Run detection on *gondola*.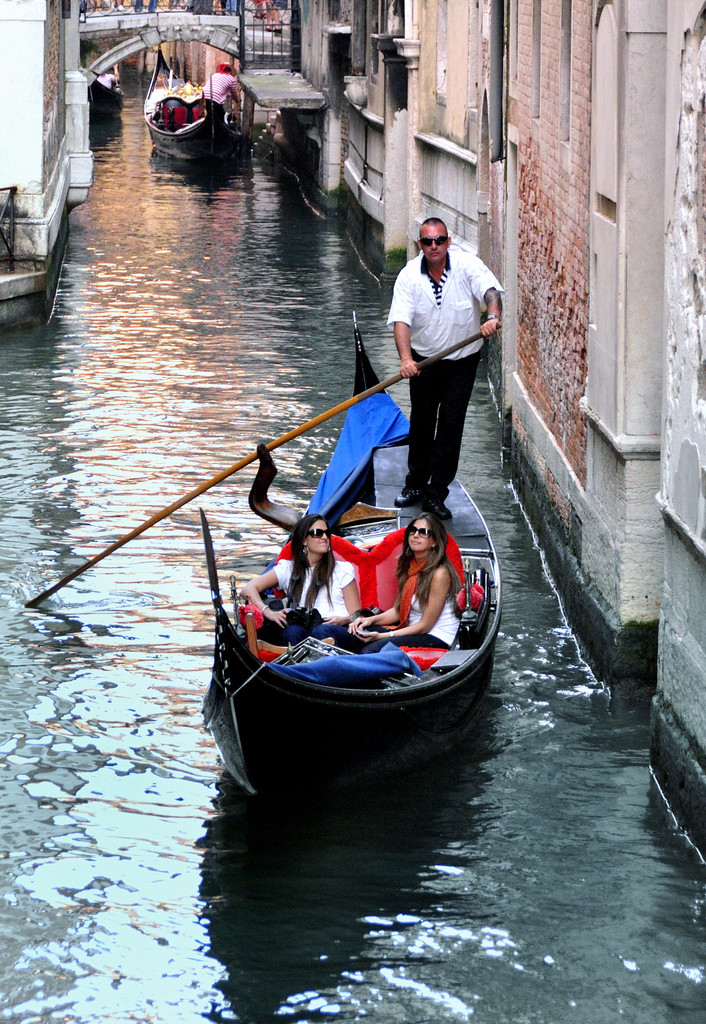
Result: <bbox>191, 307, 511, 823</bbox>.
